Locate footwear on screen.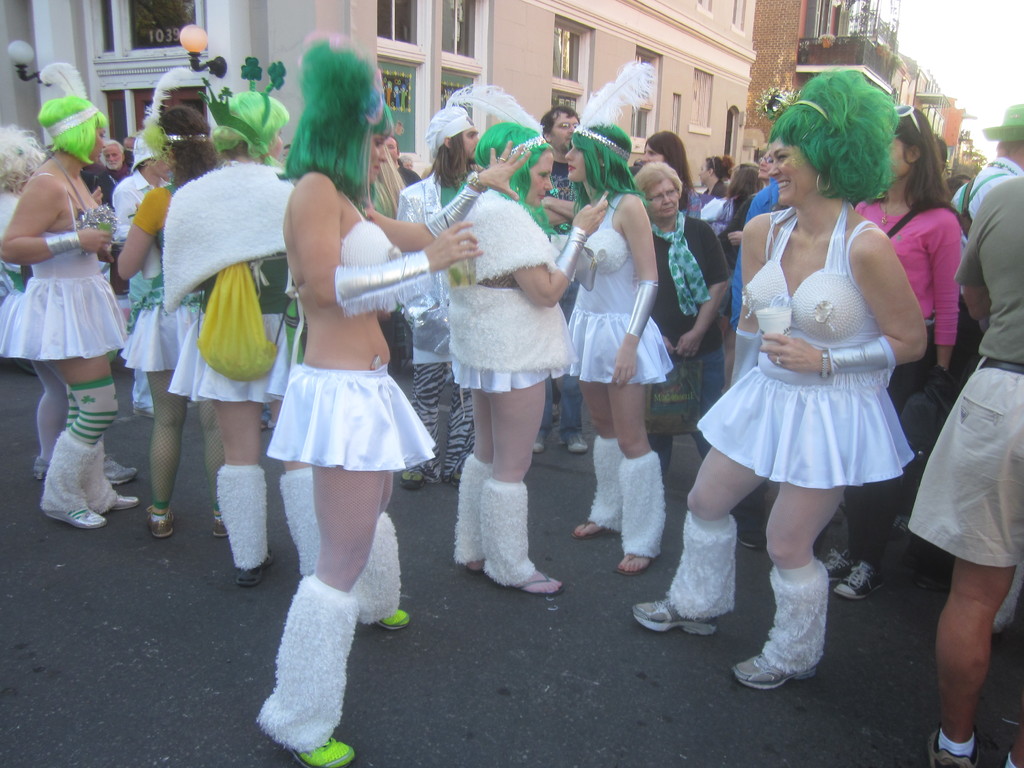
On screen at <bbox>263, 717, 354, 767</bbox>.
